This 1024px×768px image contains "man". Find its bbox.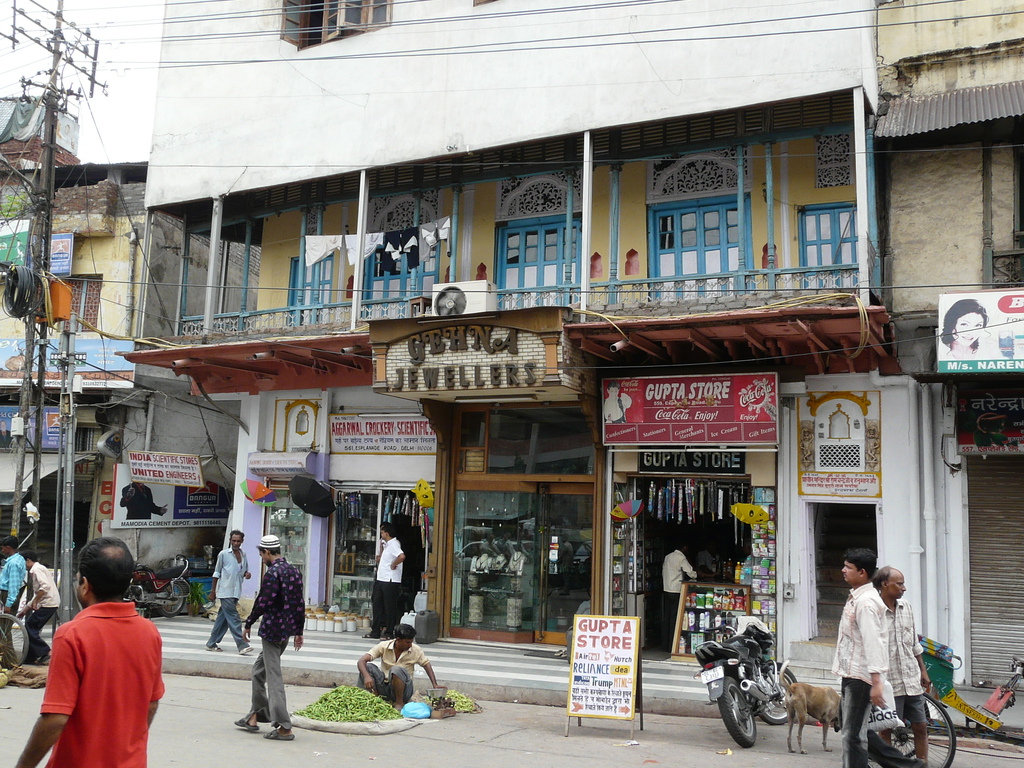
Rect(872, 557, 930, 767).
